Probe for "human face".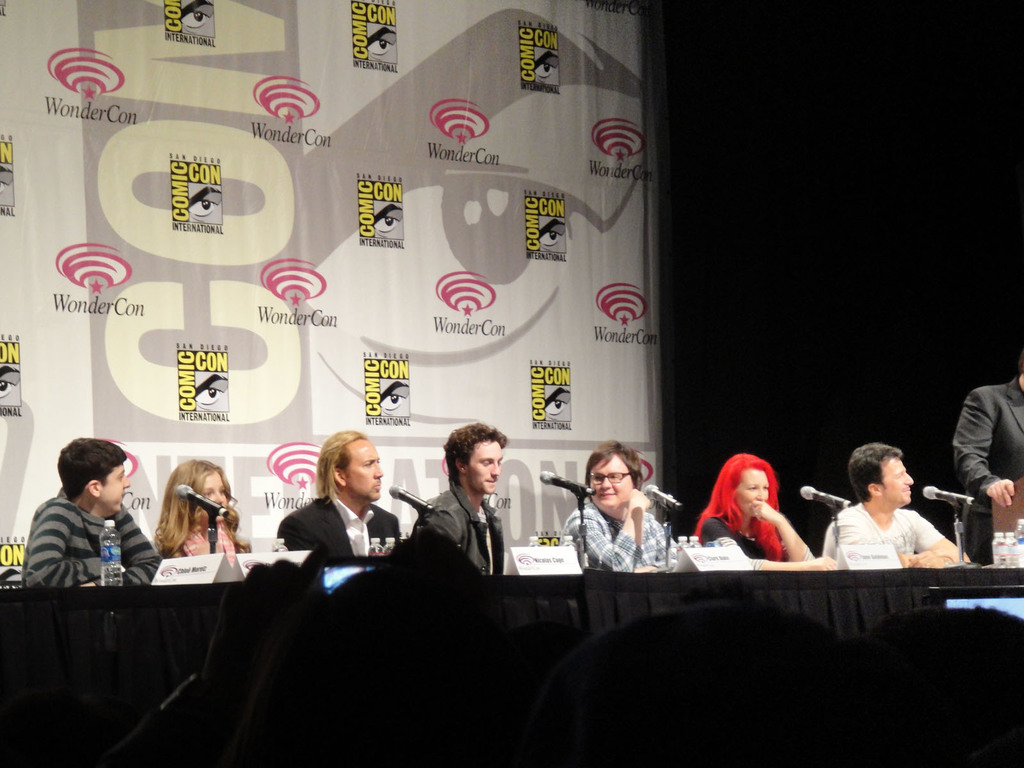
Probe result: 878, 456, 915, 504.
